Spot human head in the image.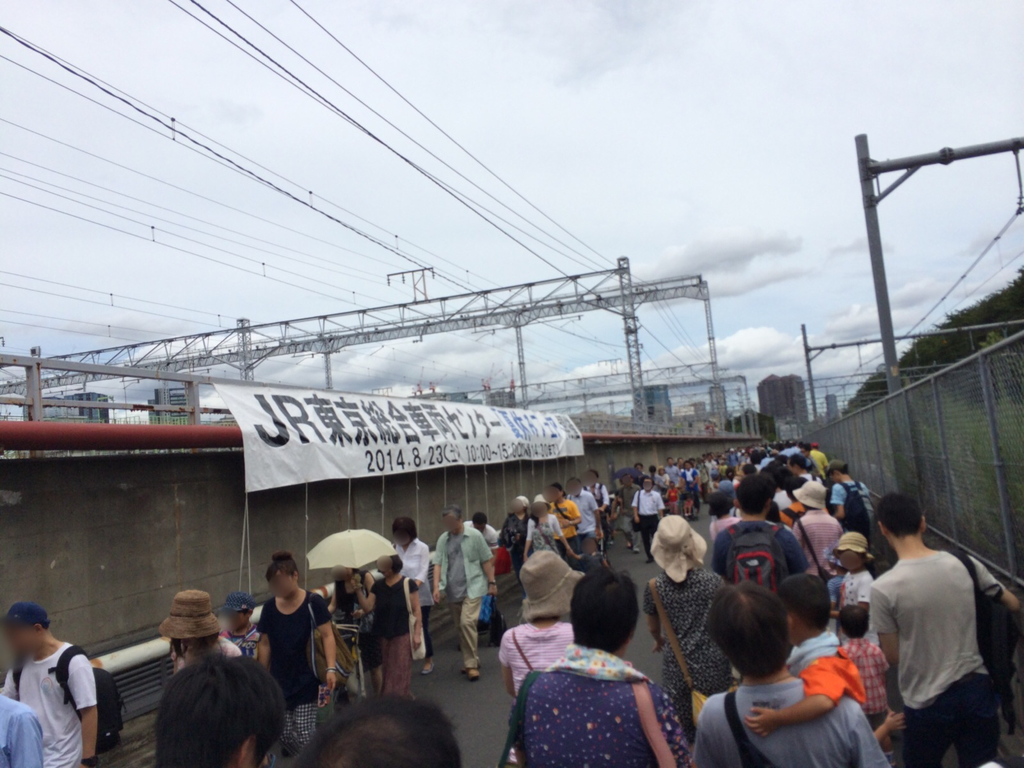
human head found at x1=149, y1=653, x2=289, y2=767.
